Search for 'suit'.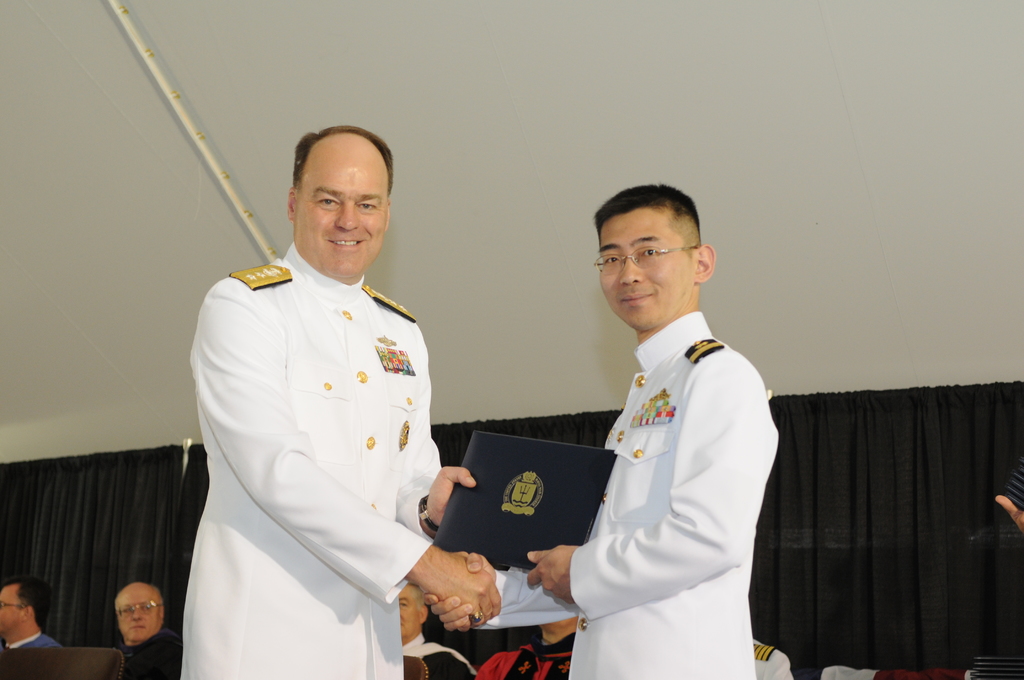
Found at [176, 242, 445, 679].
